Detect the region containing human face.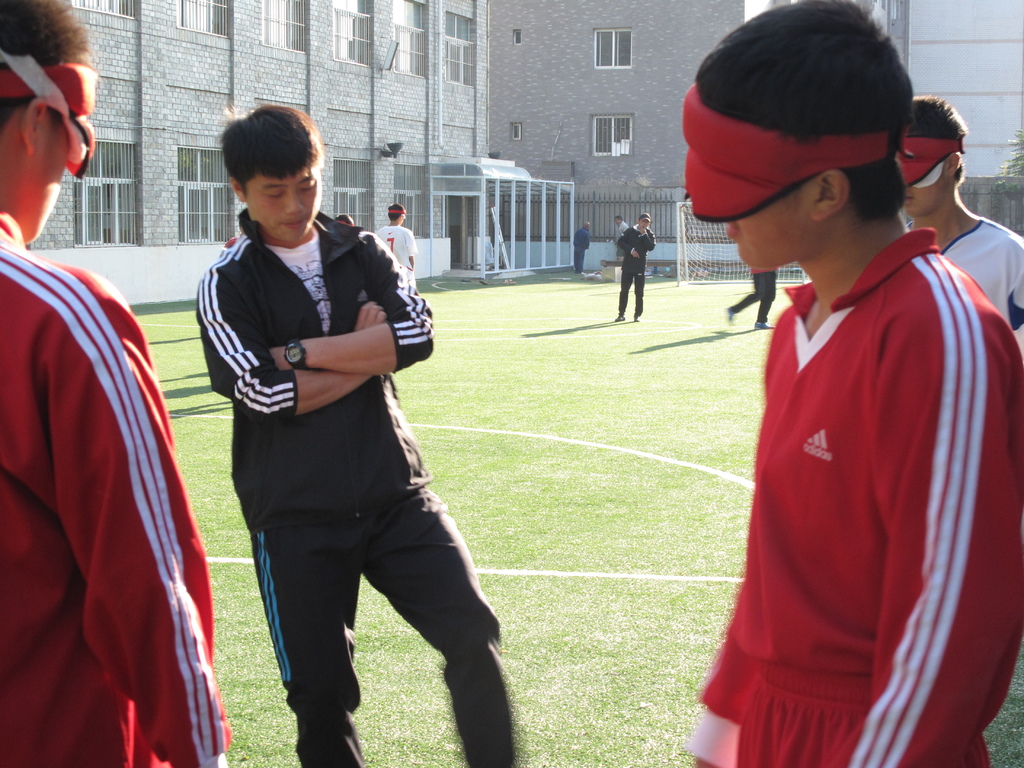
locate(906, 160, 943, 214).
